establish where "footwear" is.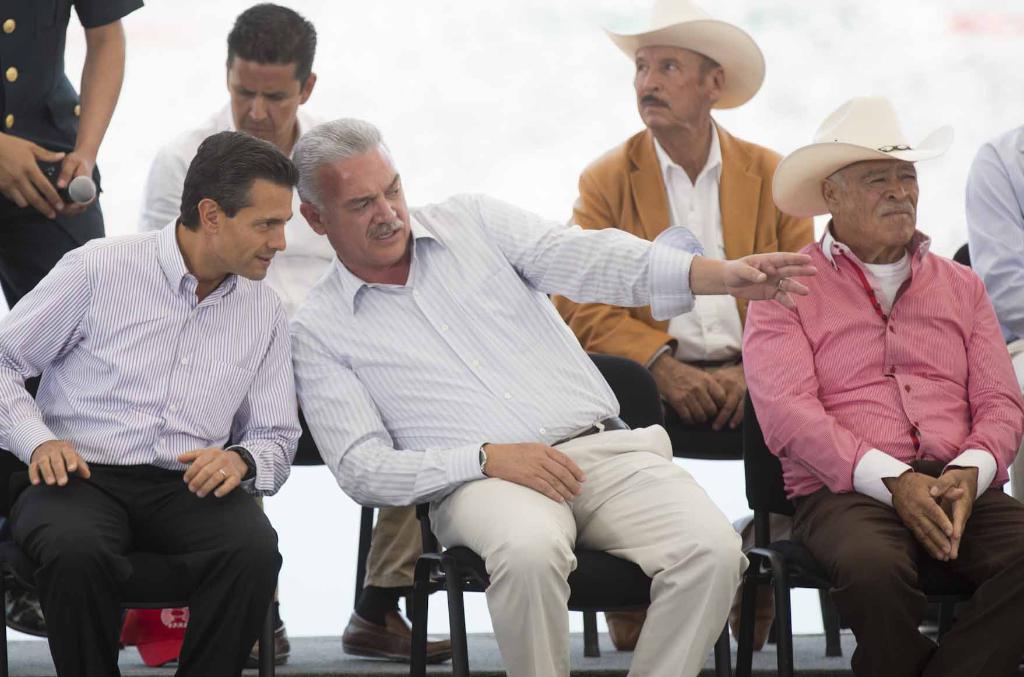
Established at detection(244, 628, 299, 666).
